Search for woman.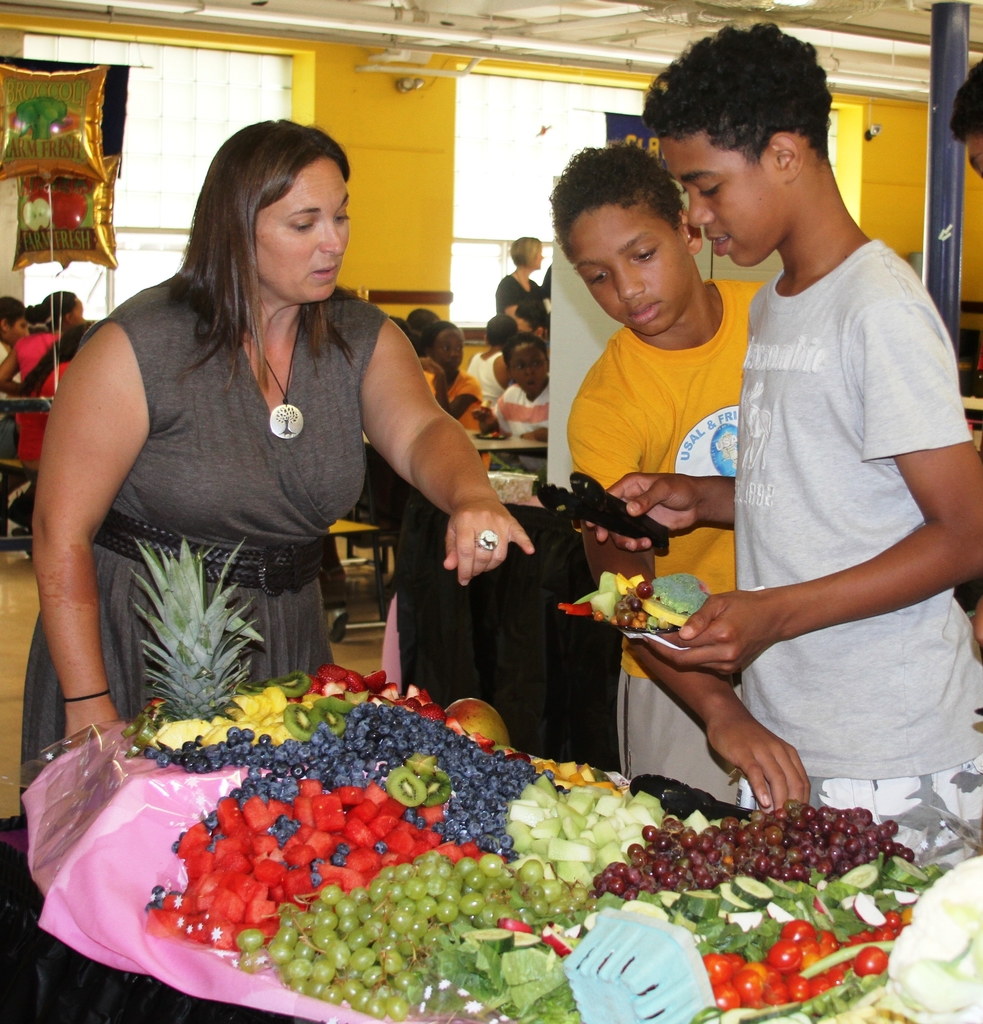
Found at rect(0, 291, 87, 466).
